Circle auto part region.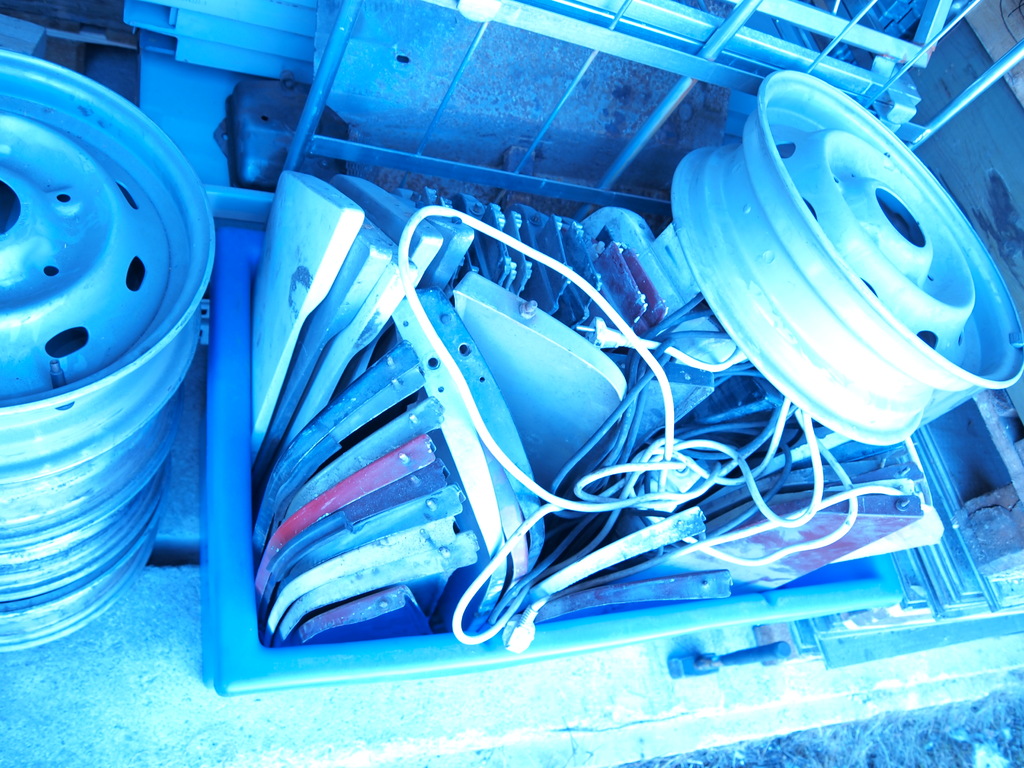
Region: pyautogui.locateOnScreen(0, 49, 221, 544).
